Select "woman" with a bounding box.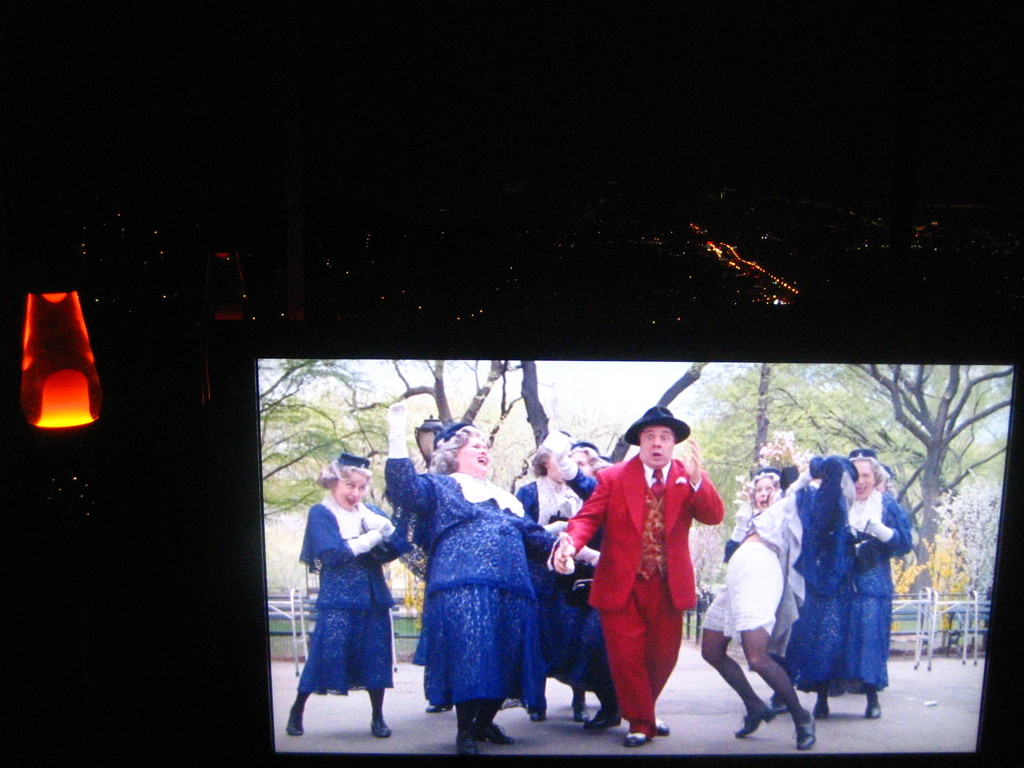
<region>291, 457, 403, 744</region>.
